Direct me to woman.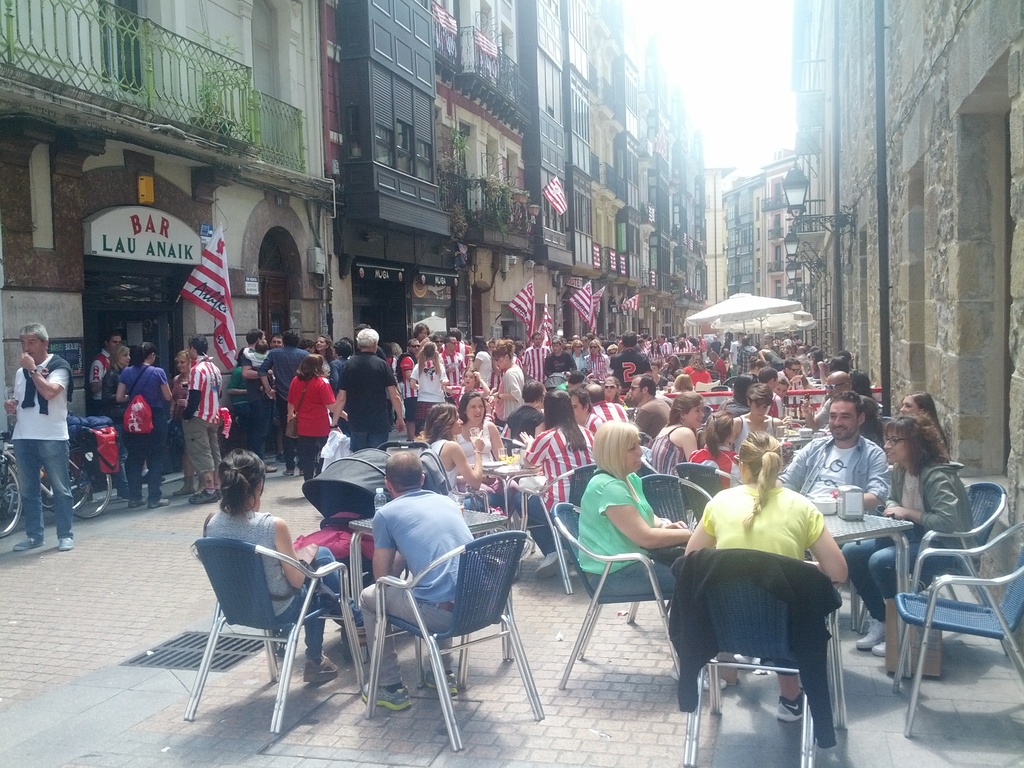
Direction: x1=508, y1=382, x2=542, y2=436.
